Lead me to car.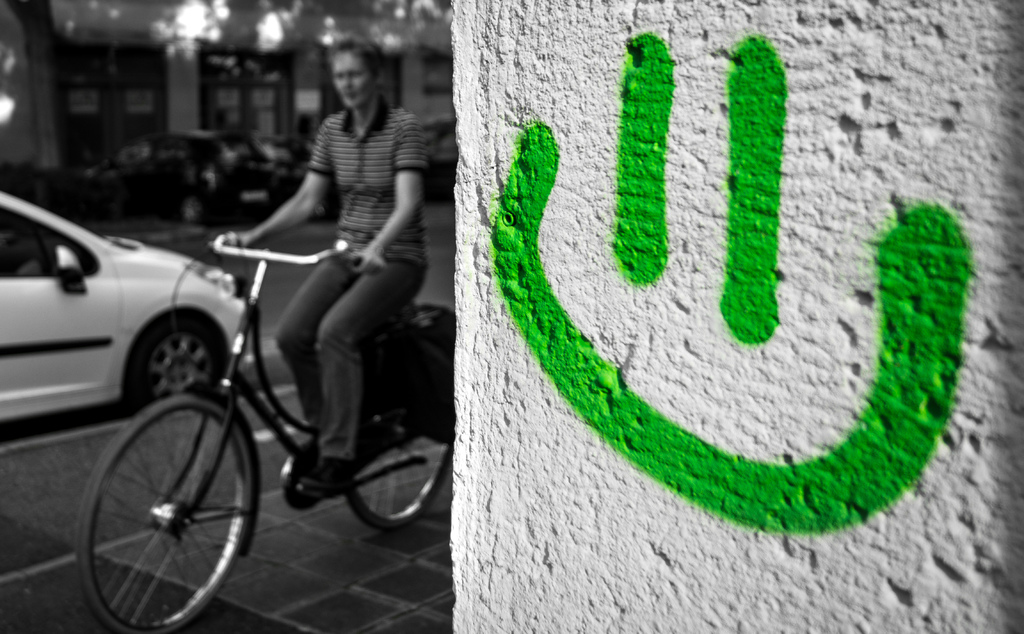
Lead to <box>0,190,253,427</box>.
